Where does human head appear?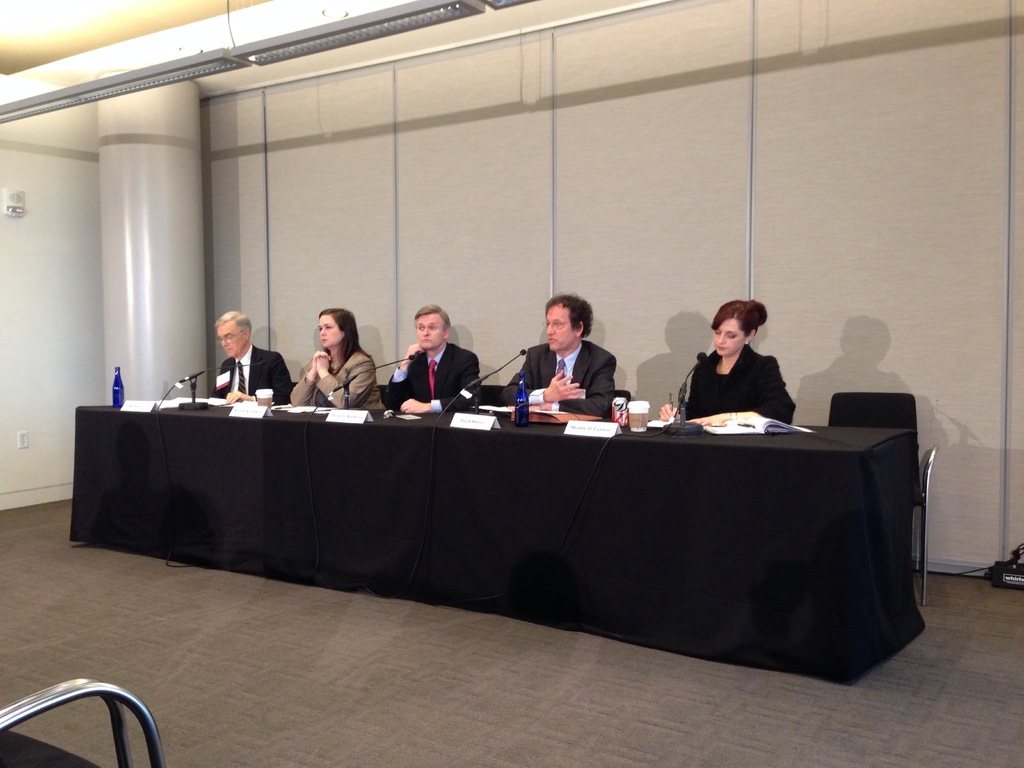
Appears at bbox=(542, 287, 590, 353).
